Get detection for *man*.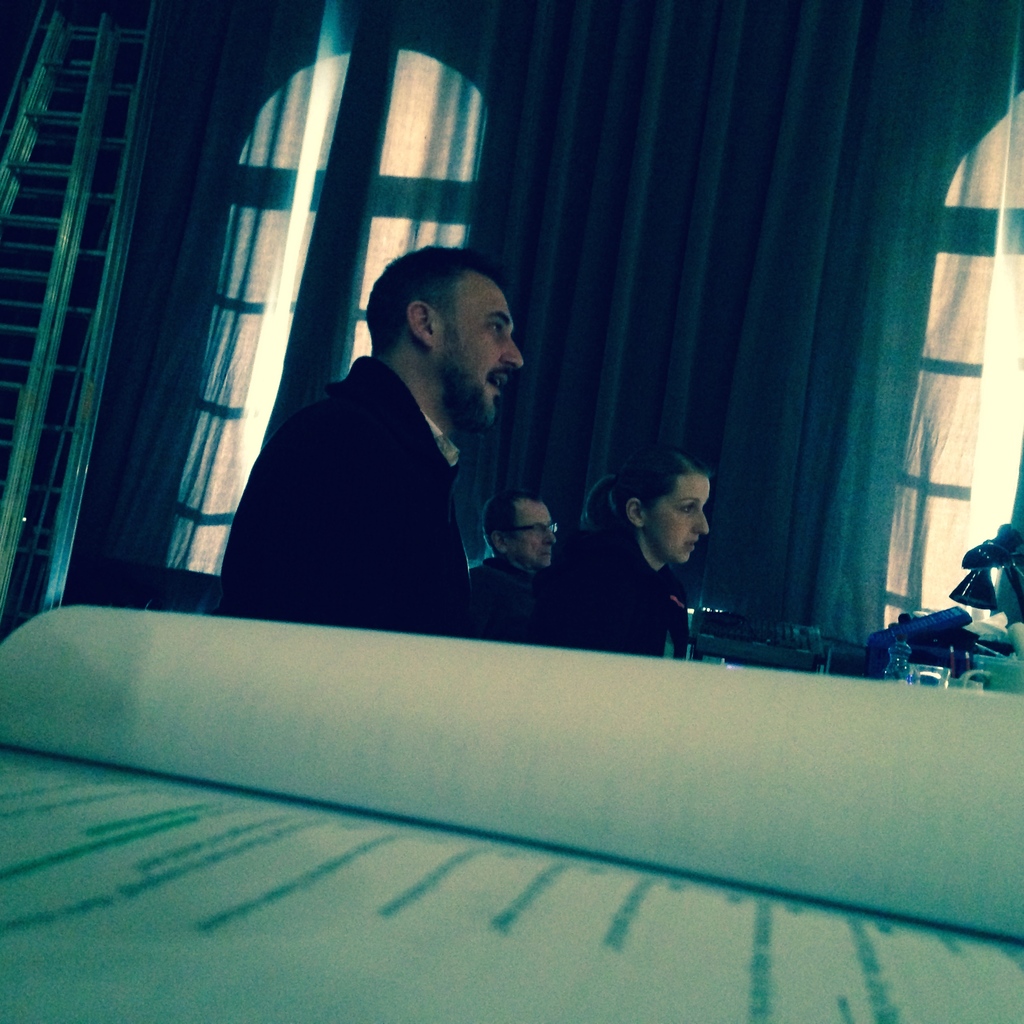
Detection: Rect(218, 237, 531, 641).
